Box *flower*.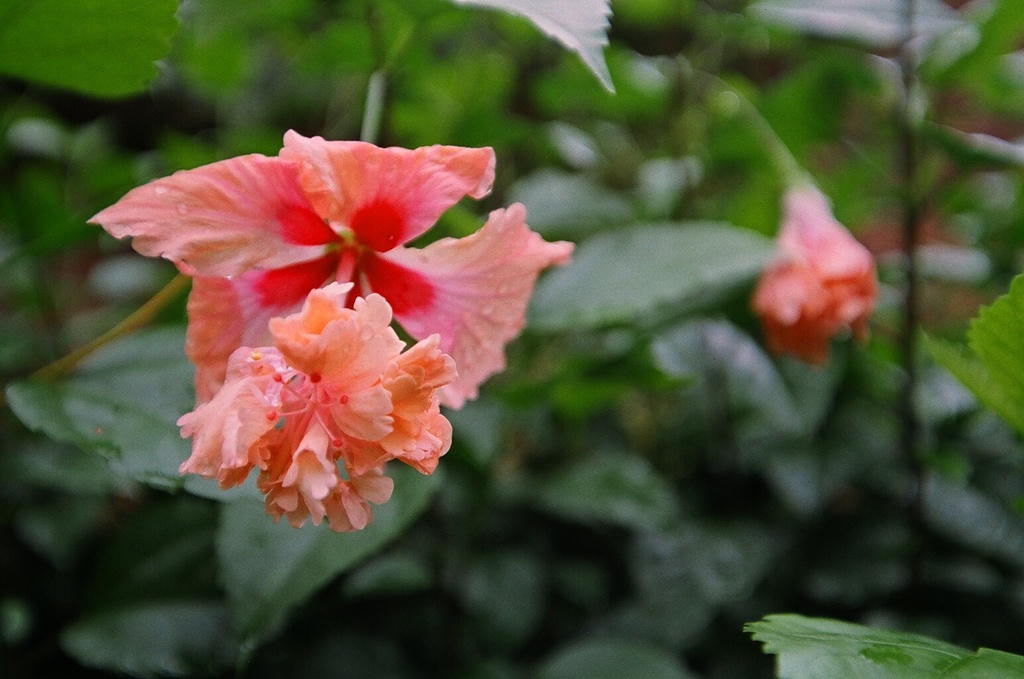
x1=740, y1=182, x2=892, y2=365.
